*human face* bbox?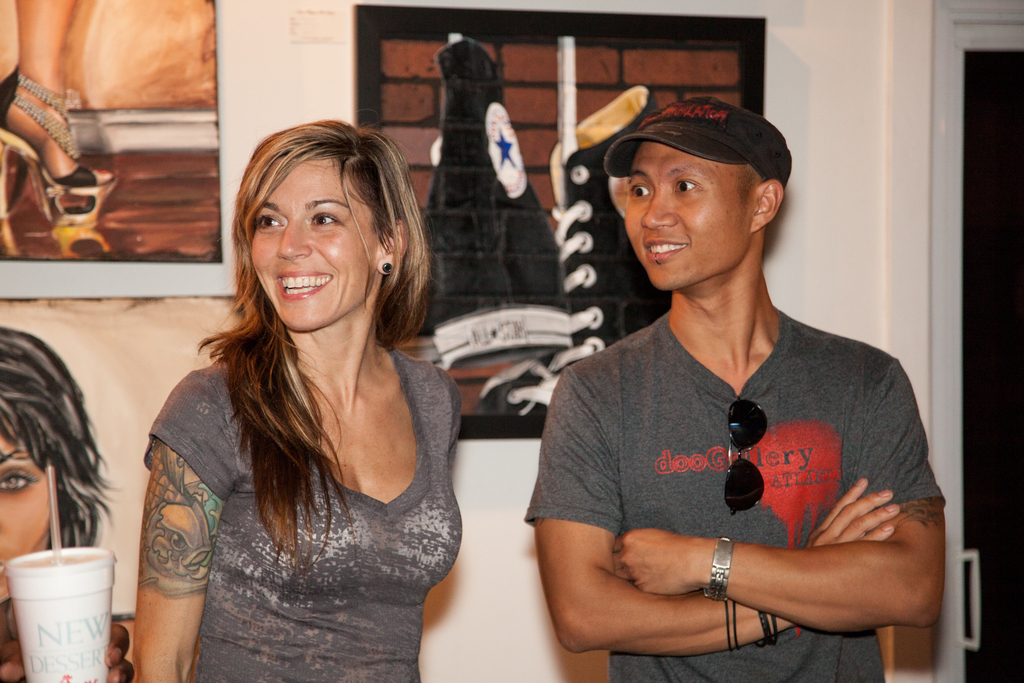
(x1=248, y1=154, x2=385, y2=334)
